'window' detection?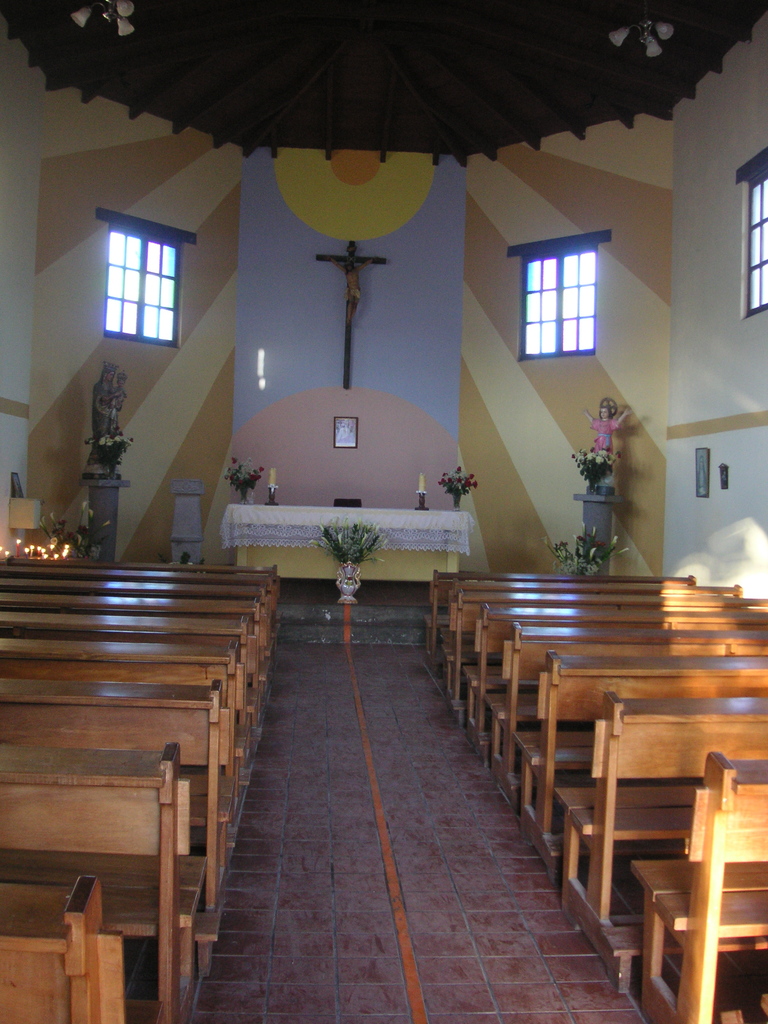
<box>744,173,767,317</box>
